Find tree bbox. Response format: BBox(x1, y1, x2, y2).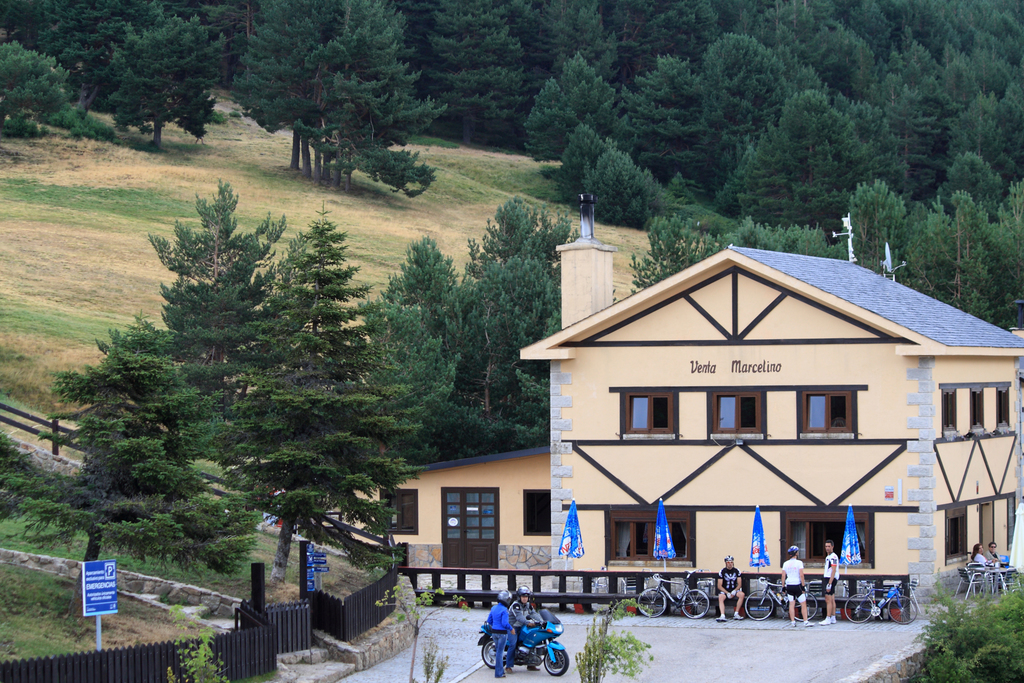
BBox(54, 314, 244, 582).
